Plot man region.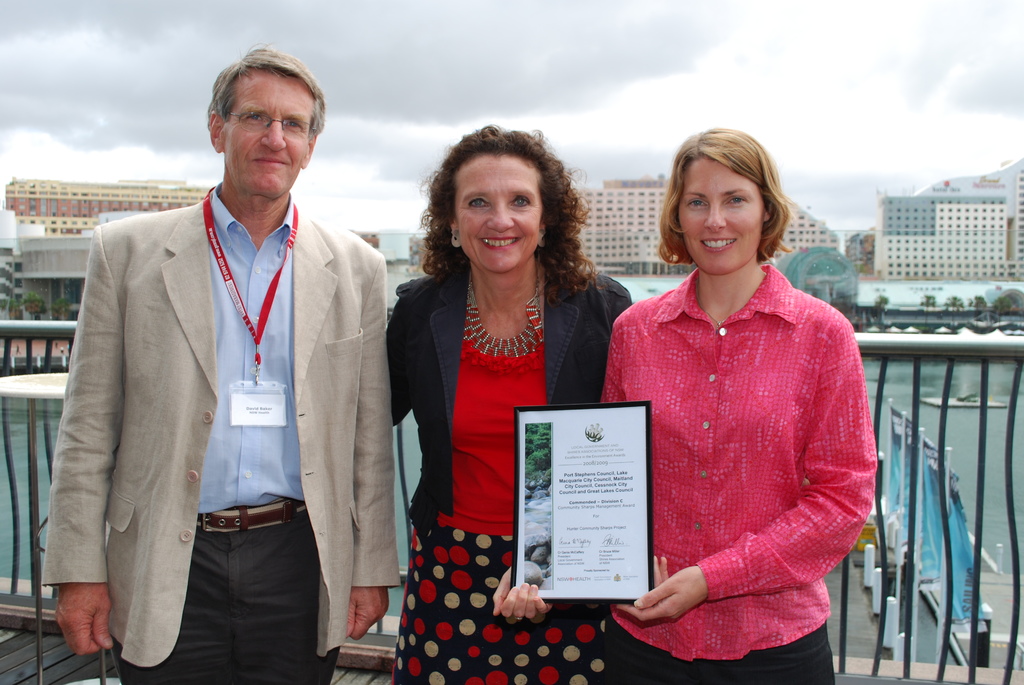
Plotted at crop(53, 68, 387, 684).
